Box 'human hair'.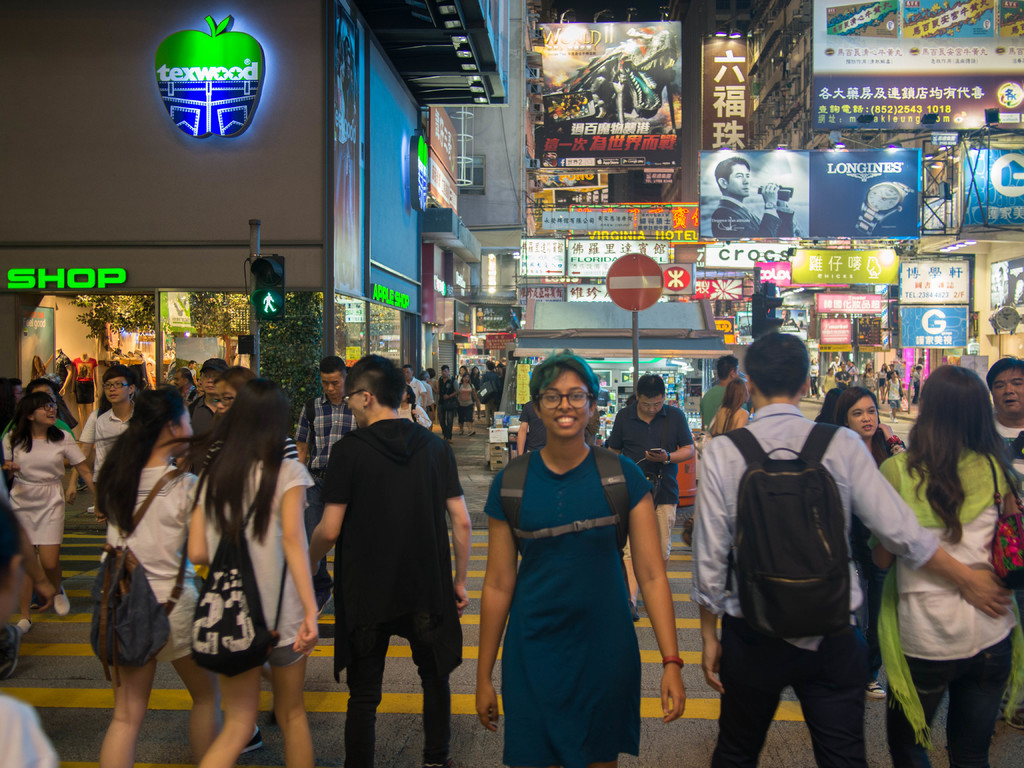
Rect(912, 371, 1004, 538).
